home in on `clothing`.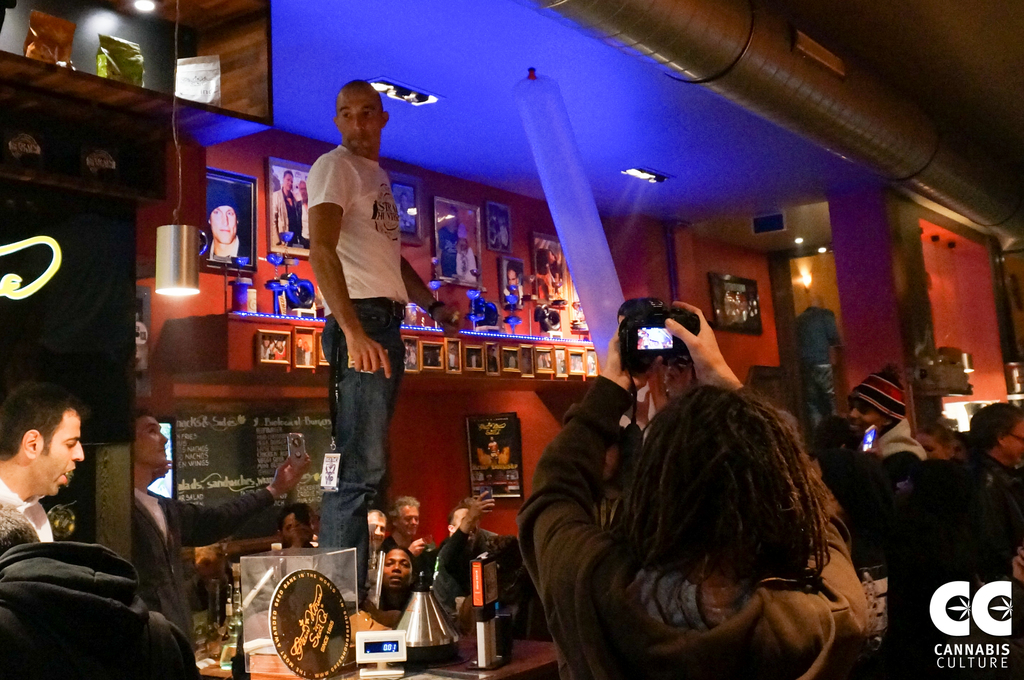
Homed in at bbox(870, 442, 1016, 662).
